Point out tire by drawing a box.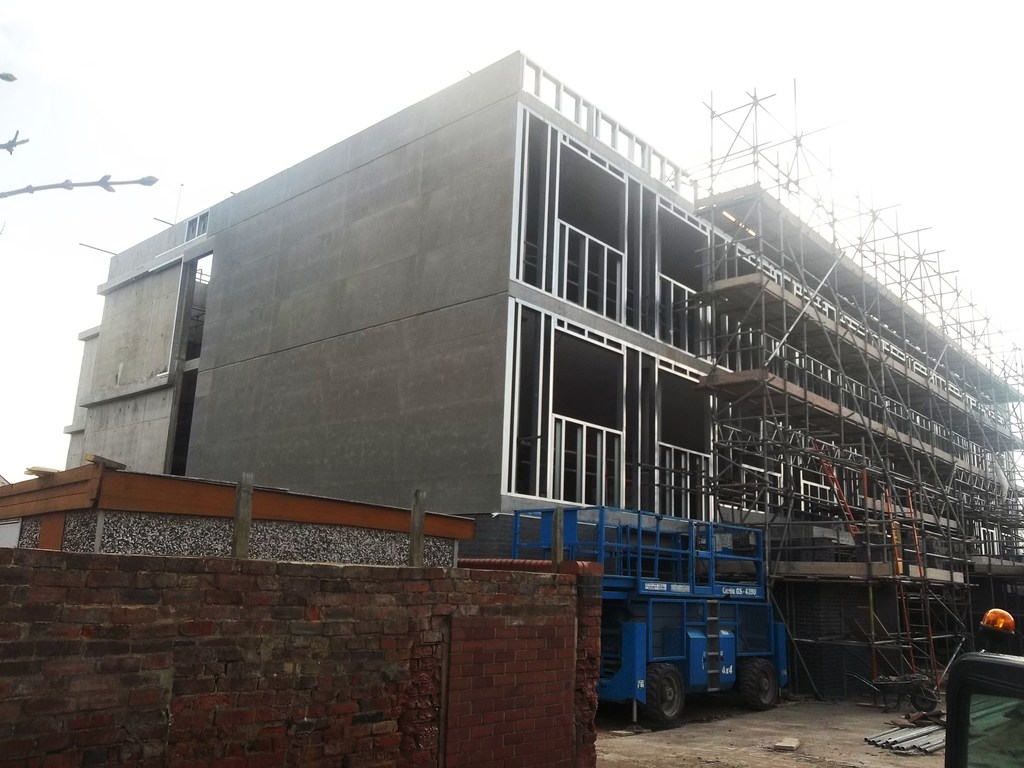
left=869, top=684, right=898, bottom=710.
